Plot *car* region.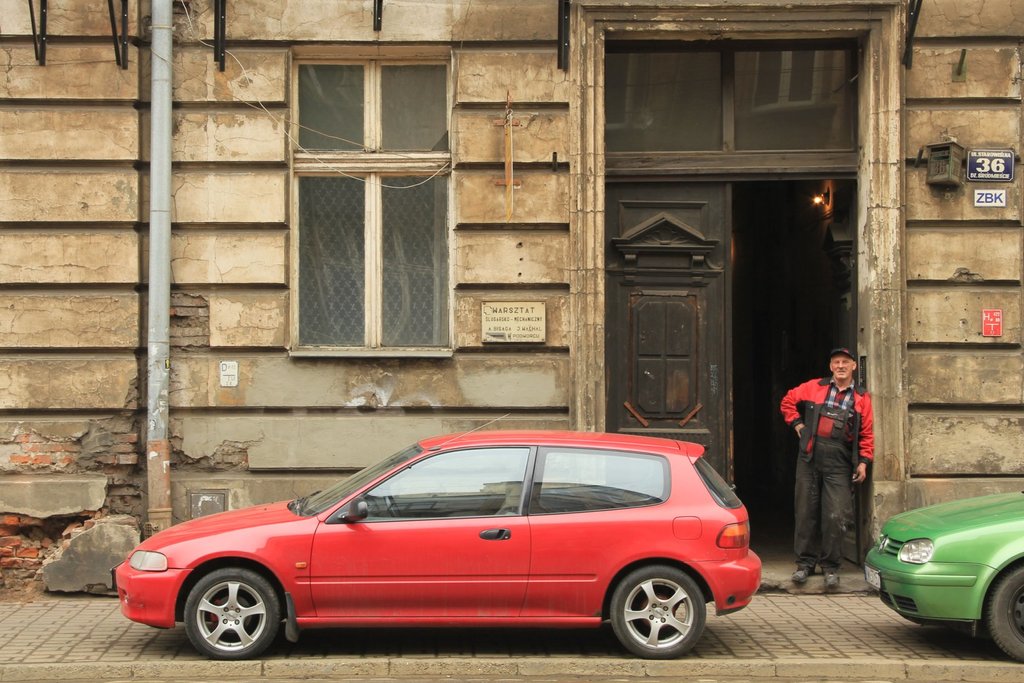
Plotted at x1=115, y1=412, x2=763, y2=663.
